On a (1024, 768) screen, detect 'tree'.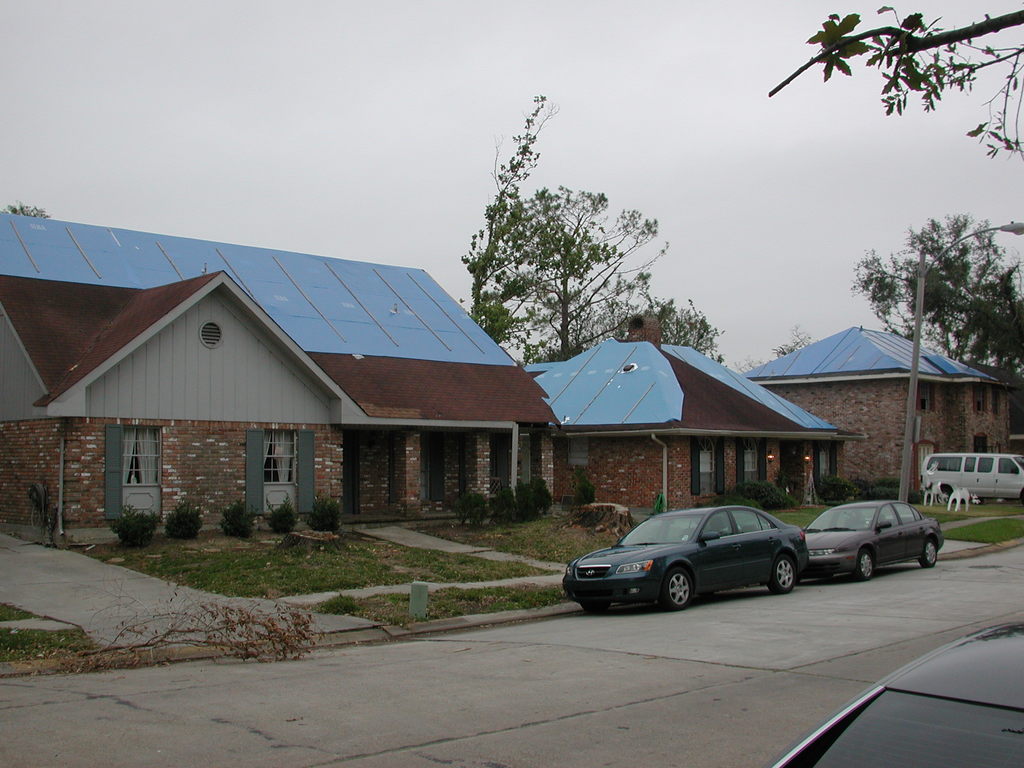
l=0, t=204, r=55, b=228.
